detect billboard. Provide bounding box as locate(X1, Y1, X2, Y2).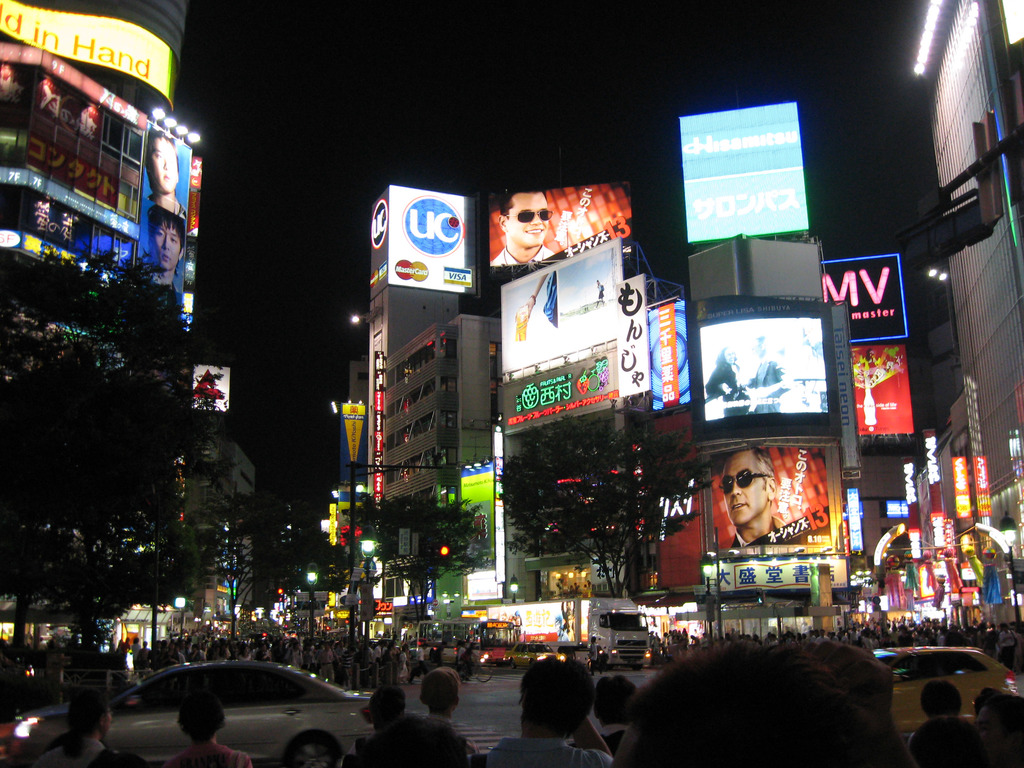
locate(639, 297, 691, 410).
